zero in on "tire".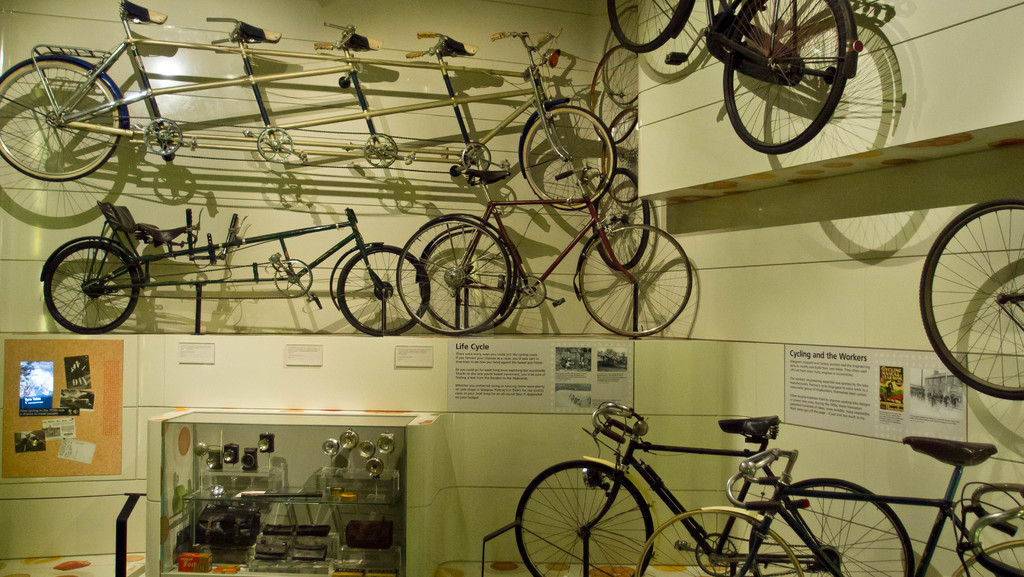
Zeroed in: x1=748, y1=476, x2=914, y2=576.
